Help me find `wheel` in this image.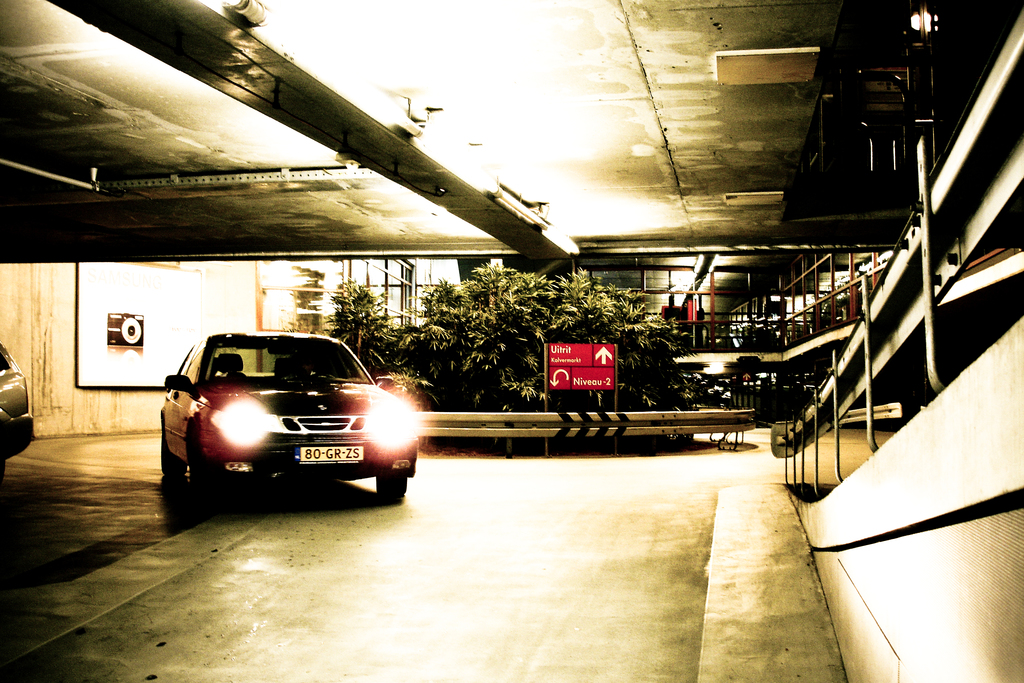
Found it: l=374, t=472, r=406, b=496.
